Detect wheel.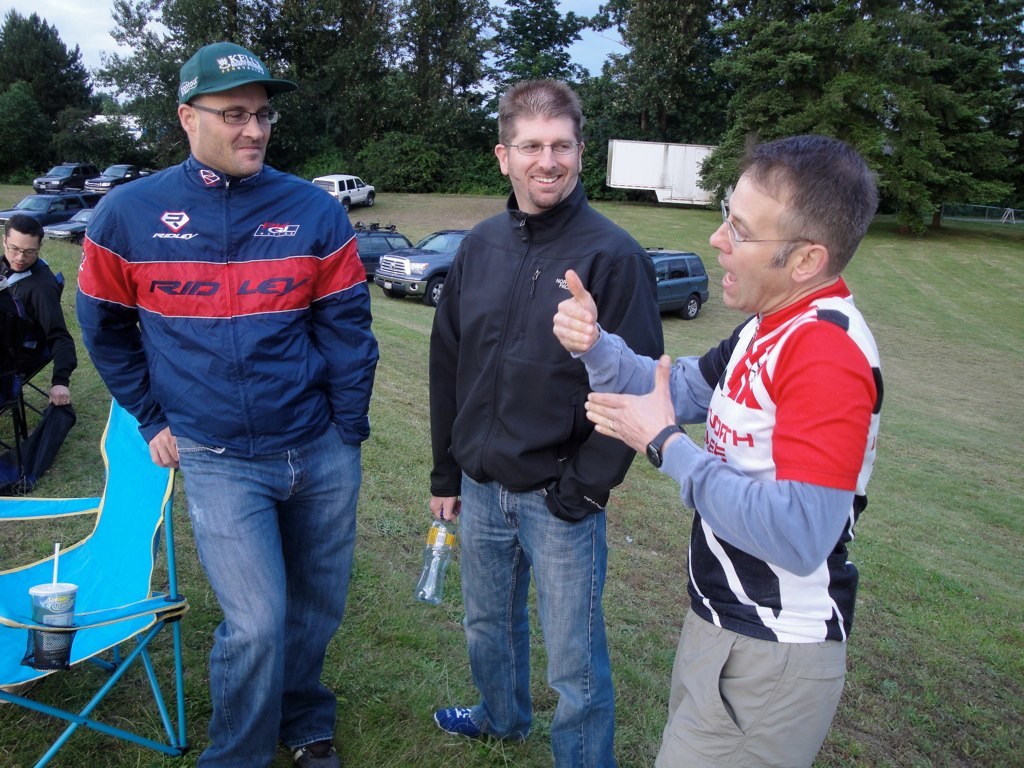
Detected at {"x1": 681, "y1": 294, "x2": 697, "y2": 320}.
